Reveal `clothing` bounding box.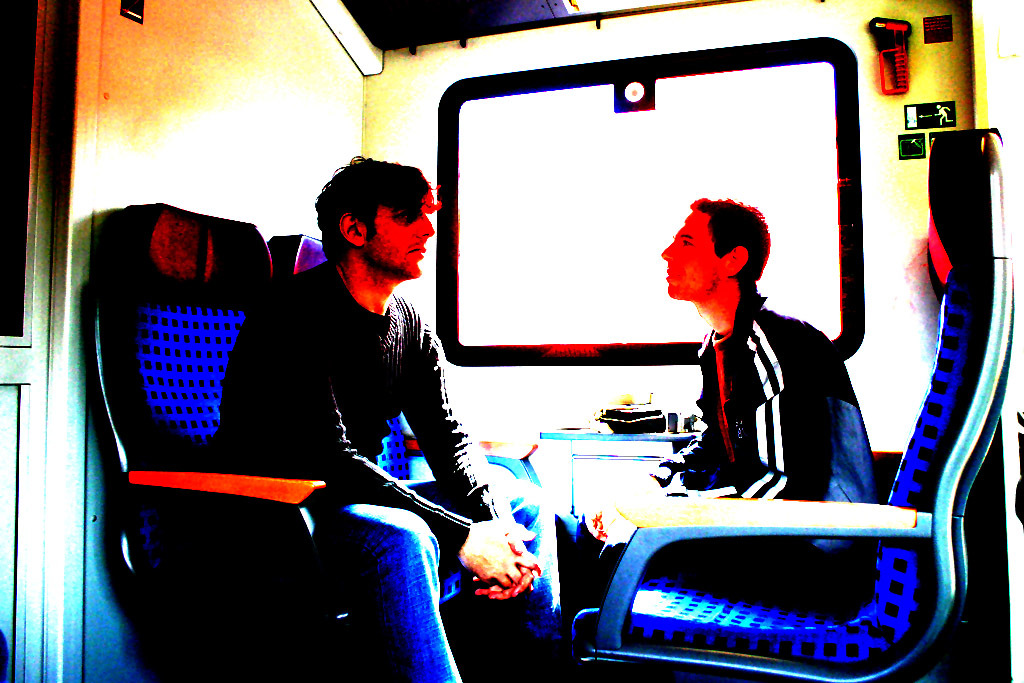
Revealed: Rect(695, 292, 878, 551).
